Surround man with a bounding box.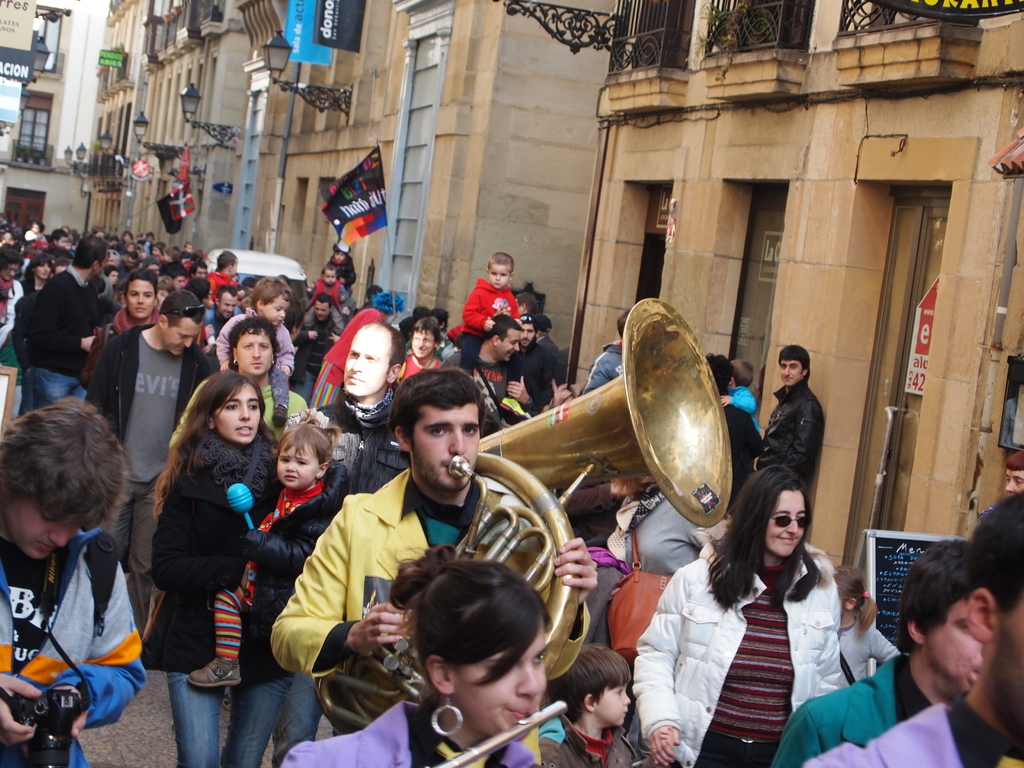
286/323/414/495.
